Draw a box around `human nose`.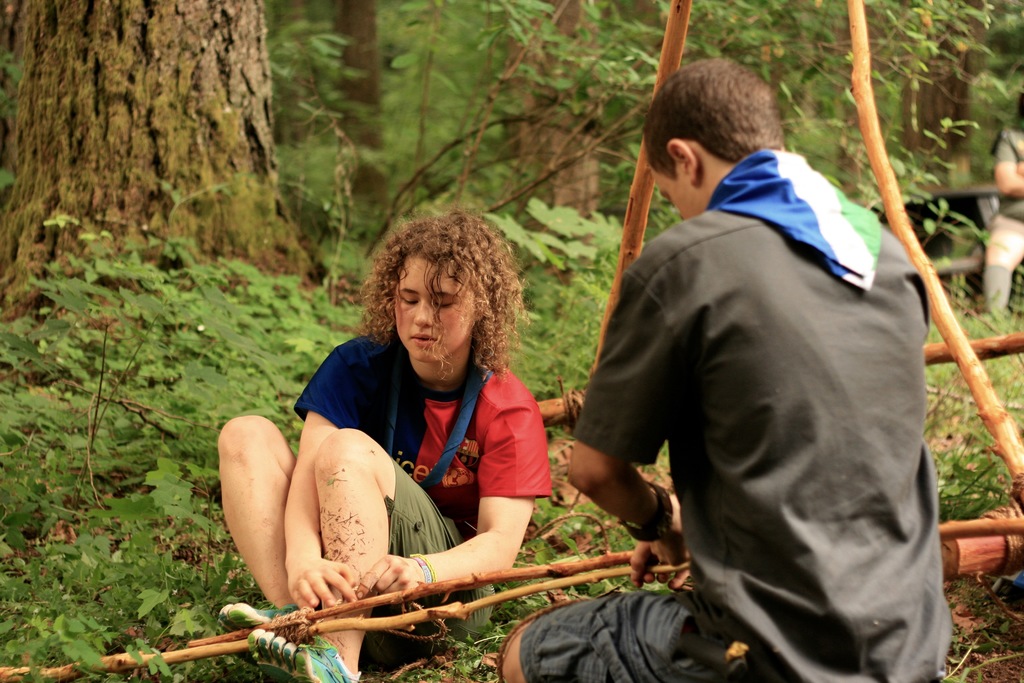
413,298,435,327.
